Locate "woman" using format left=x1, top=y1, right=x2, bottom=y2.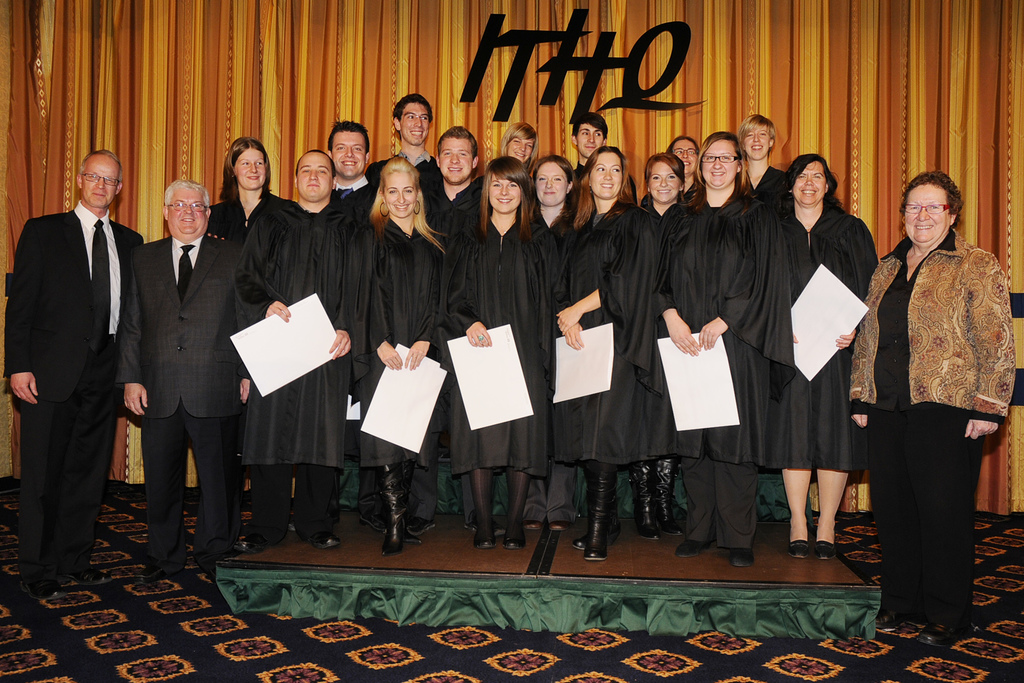
left=367, top=152, right=451, bottom=559.
